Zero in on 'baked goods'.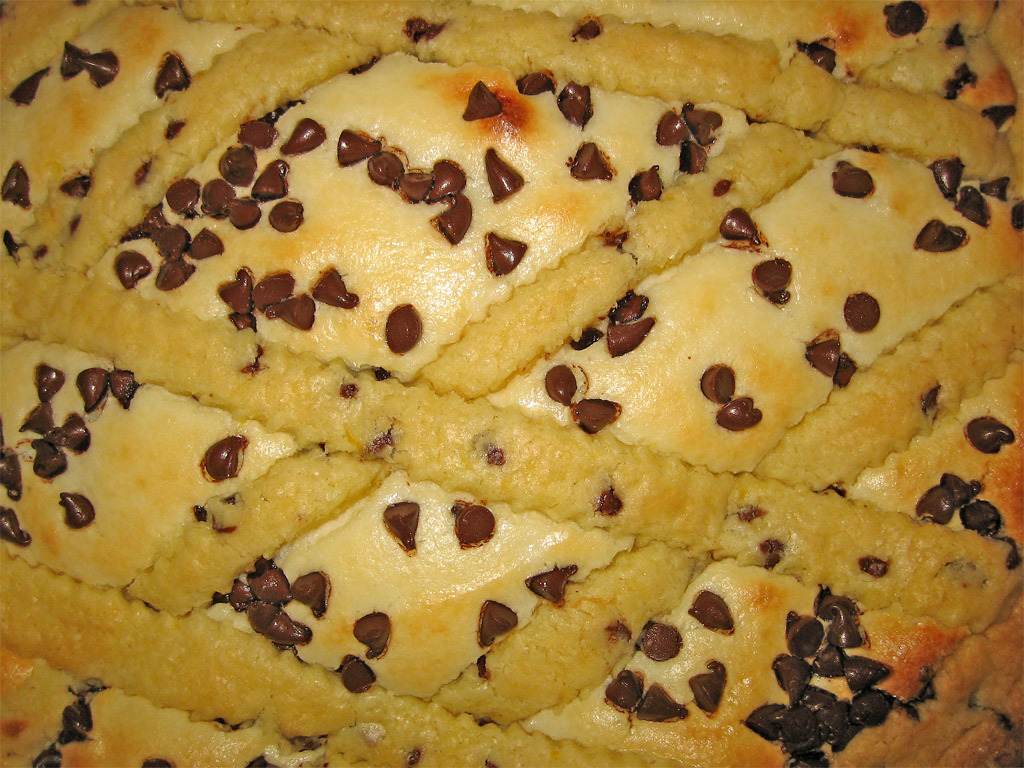
Zeroed in: locate(0, 50, 1023, 753).
